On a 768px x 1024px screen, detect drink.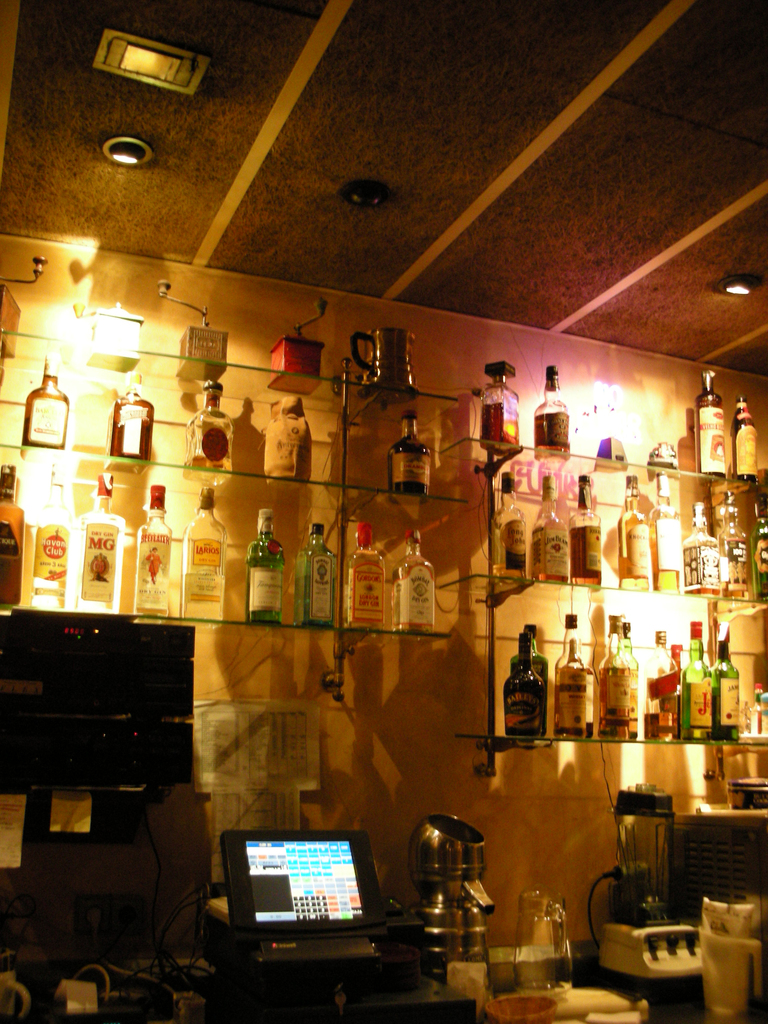
{"left": 247, "top": 506, "right": 282, "bottom": 623}.
